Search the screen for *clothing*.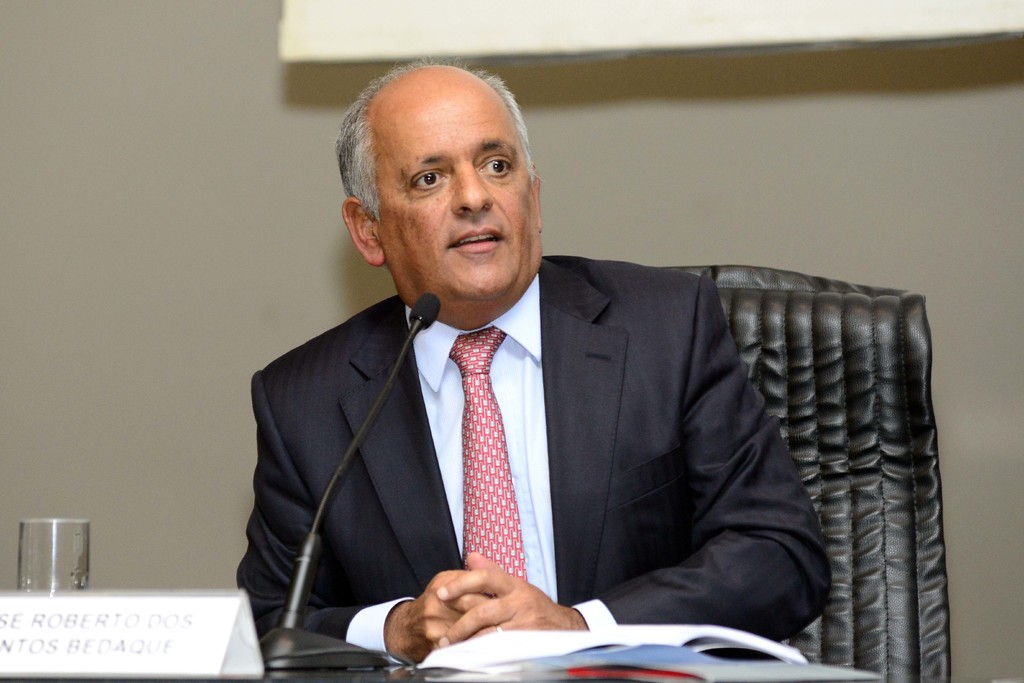
Found at bbox(235, 254, 831, 671).
